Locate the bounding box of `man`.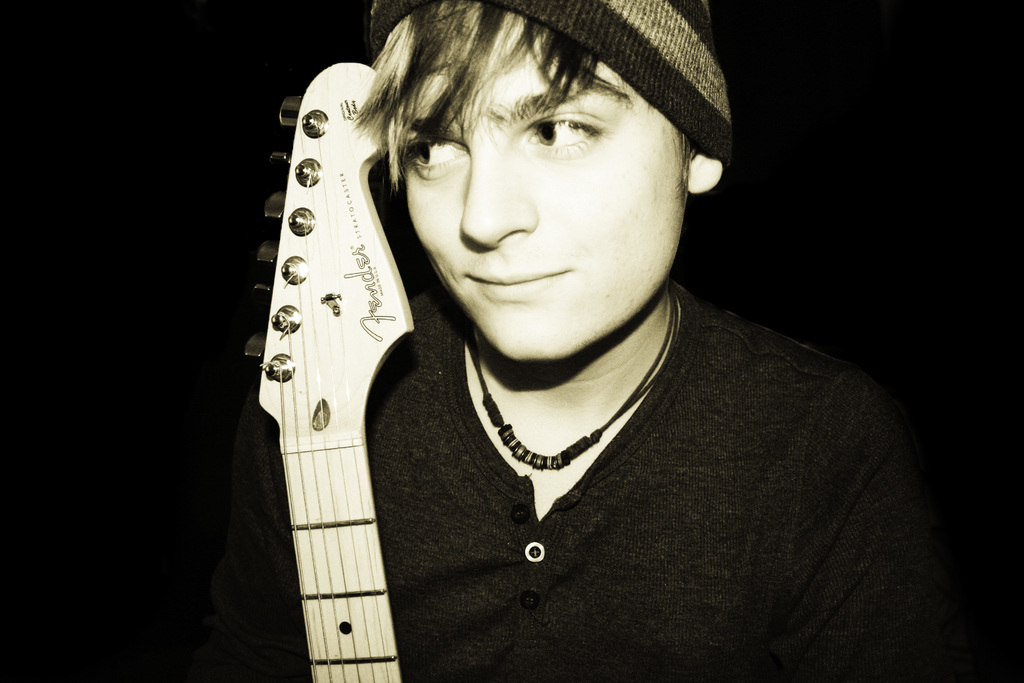
Bounding box: crop(232, 0, 916, 682).
